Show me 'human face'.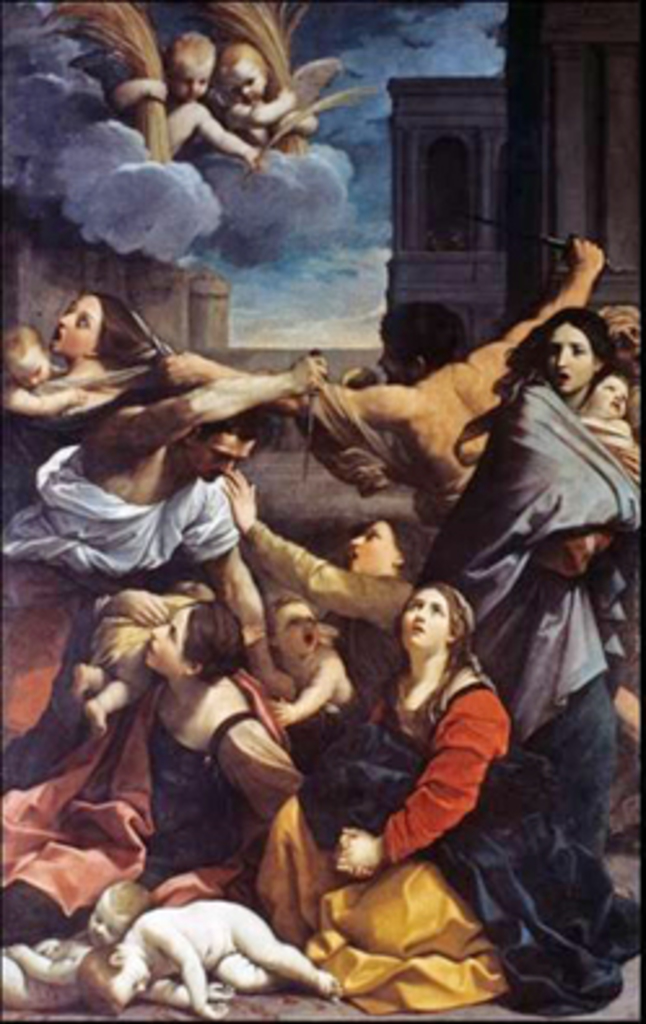
'human face' is here: bbox(189, 428, 254, 482).
